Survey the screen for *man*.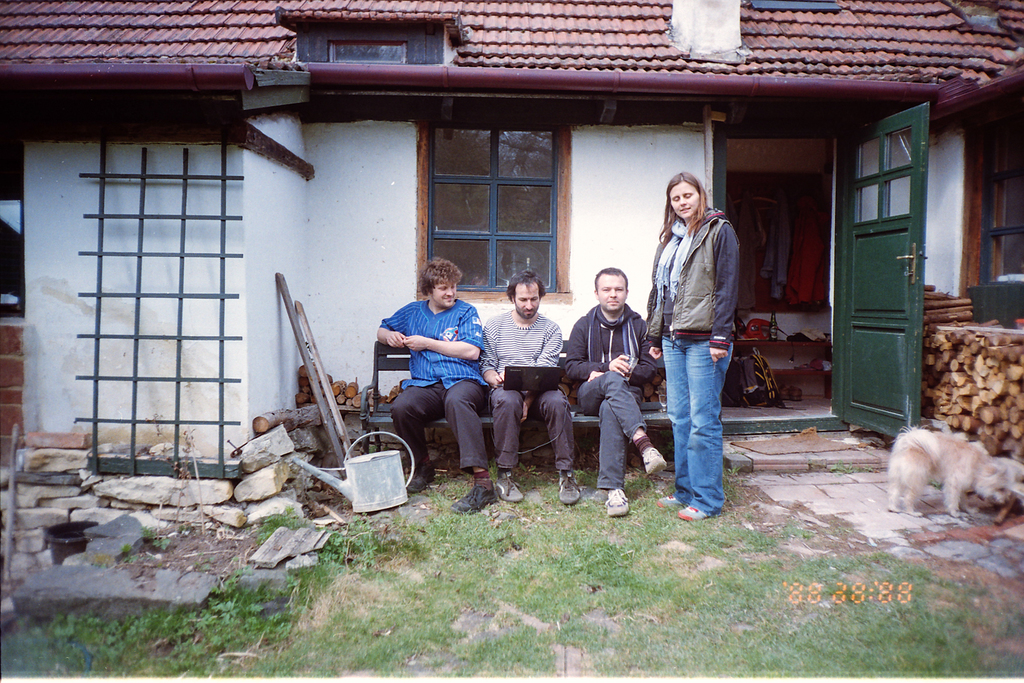
Survey found: box(564, 266, 667, 518).
